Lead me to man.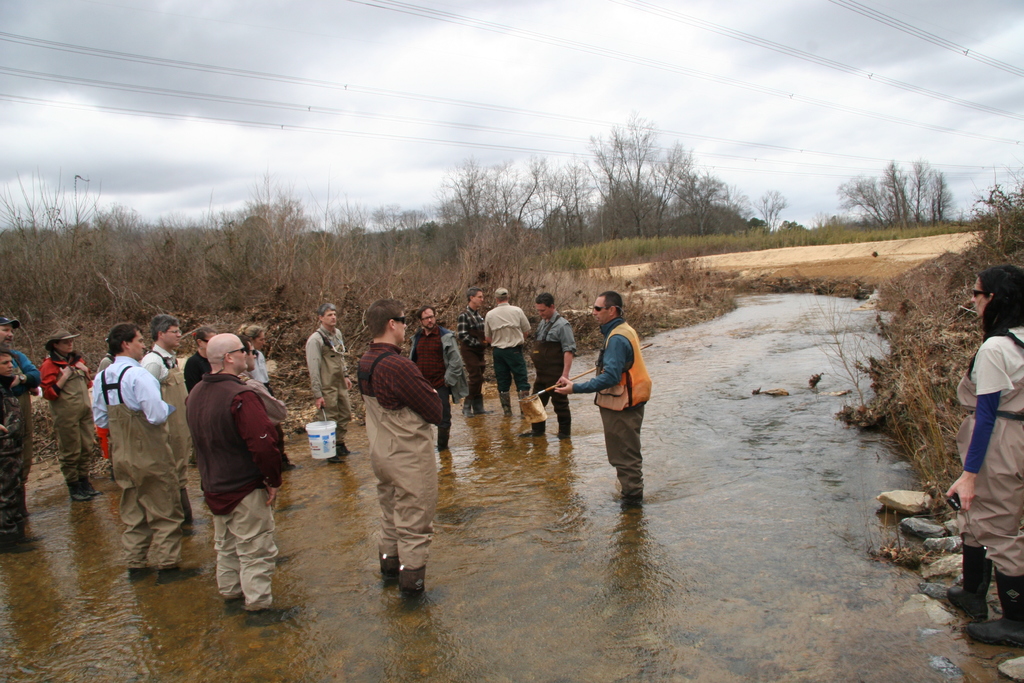
Lead to Rect(0, 354, 38, 545).
